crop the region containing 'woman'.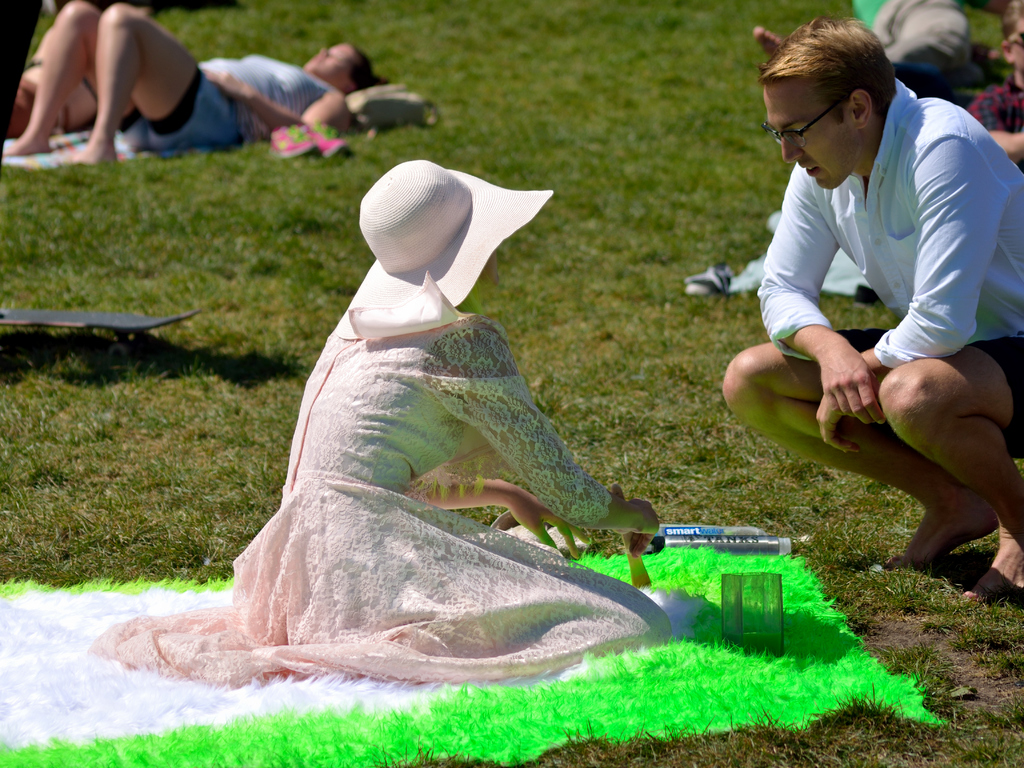
Crop region: Rect(4, 0, 376, 168).
